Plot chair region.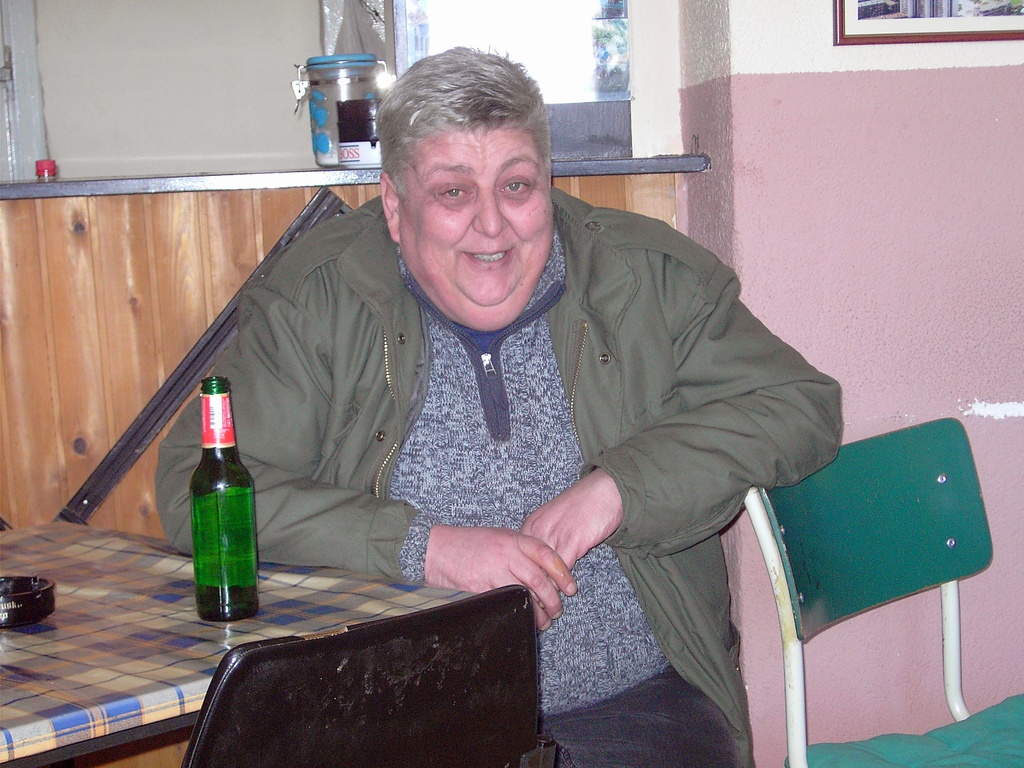
Plotted at <region>184, 581, 559, 767</region>.
